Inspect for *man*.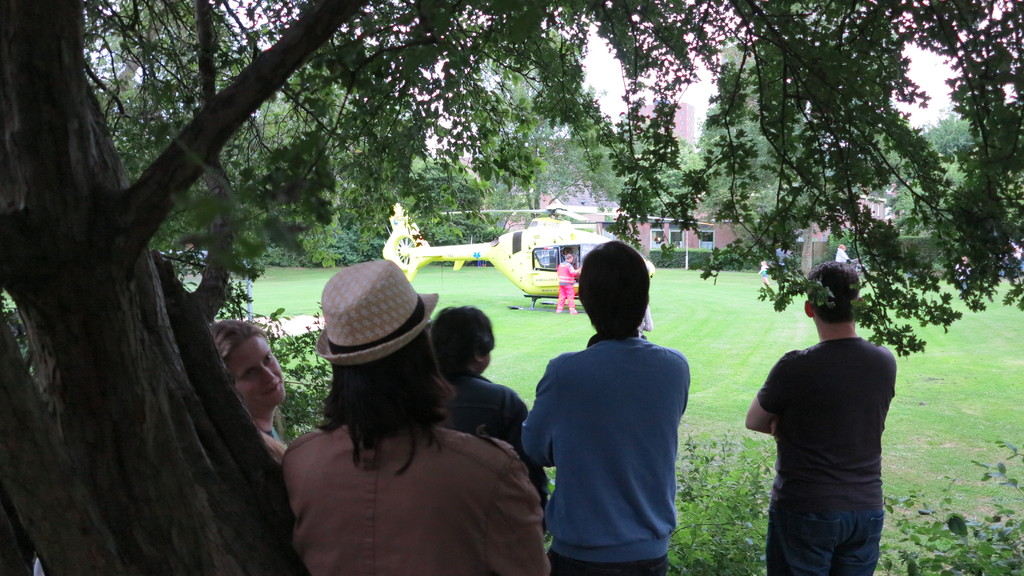
Inspection: select_region(282, 260, 554, 575).
